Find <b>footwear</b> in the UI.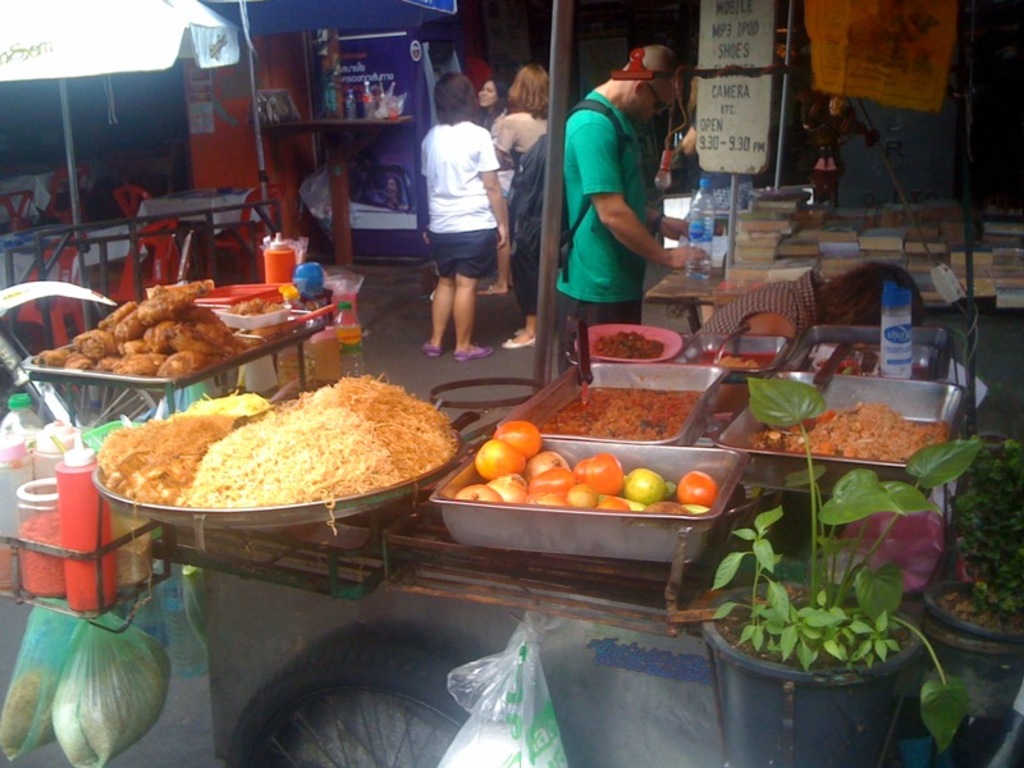
UI element at (x1=504, y1=334, x2=532, y2=346).
